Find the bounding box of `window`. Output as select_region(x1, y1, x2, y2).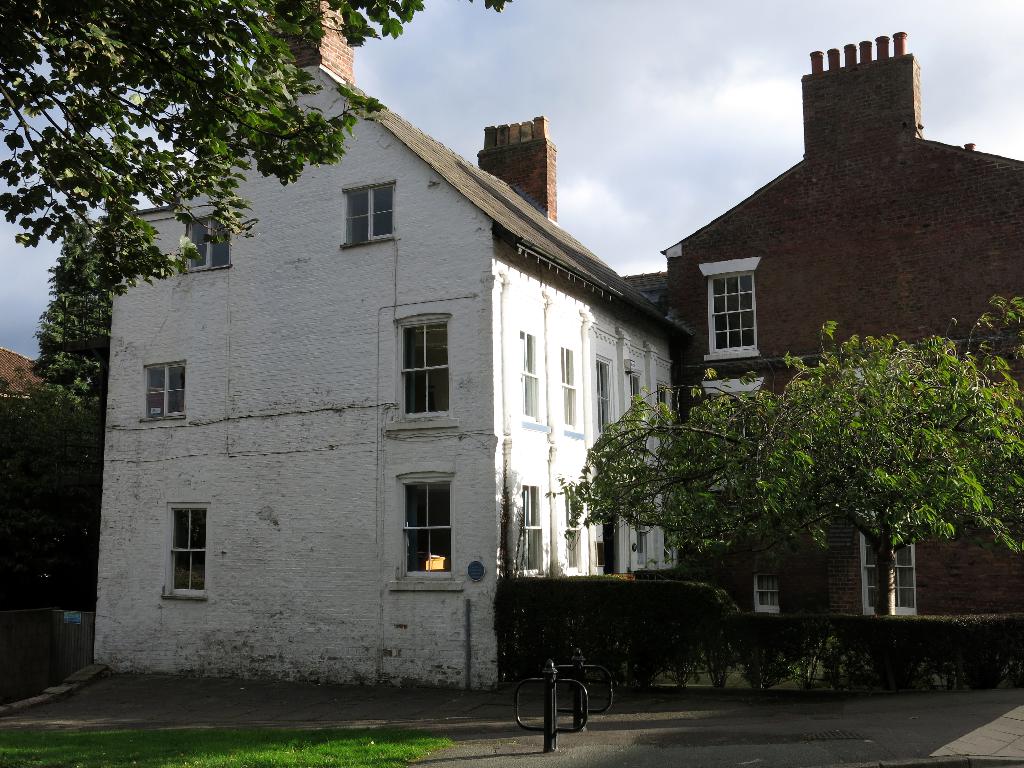
select_region(707, 274, 752, 361).
